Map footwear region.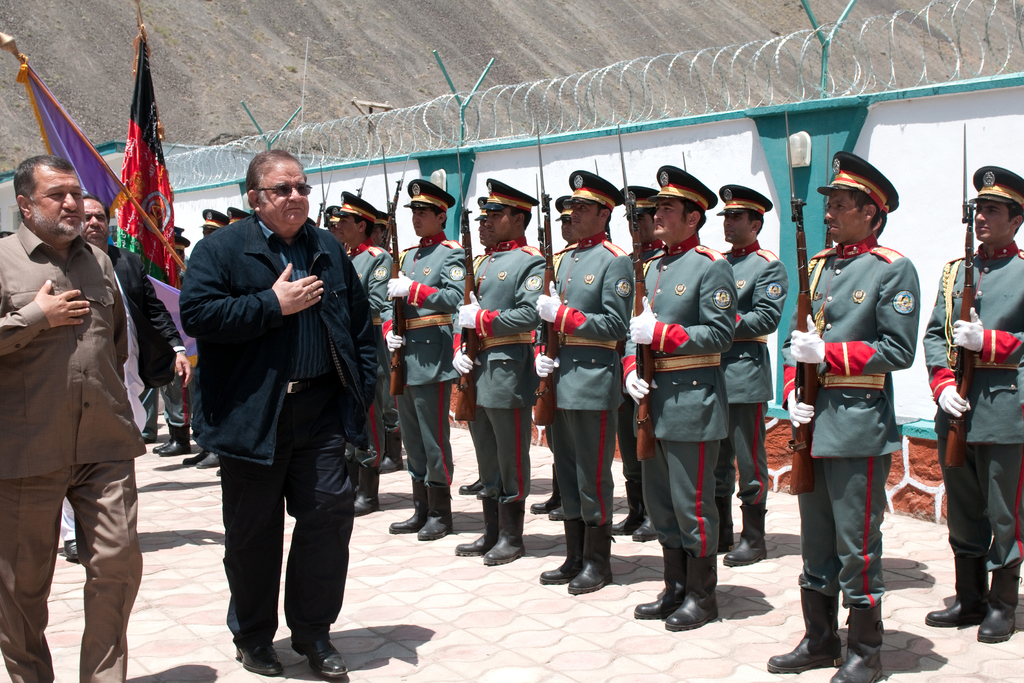
Mapped to {"left": 771, "top": 586, "right": 847, "bottom": 671}.
